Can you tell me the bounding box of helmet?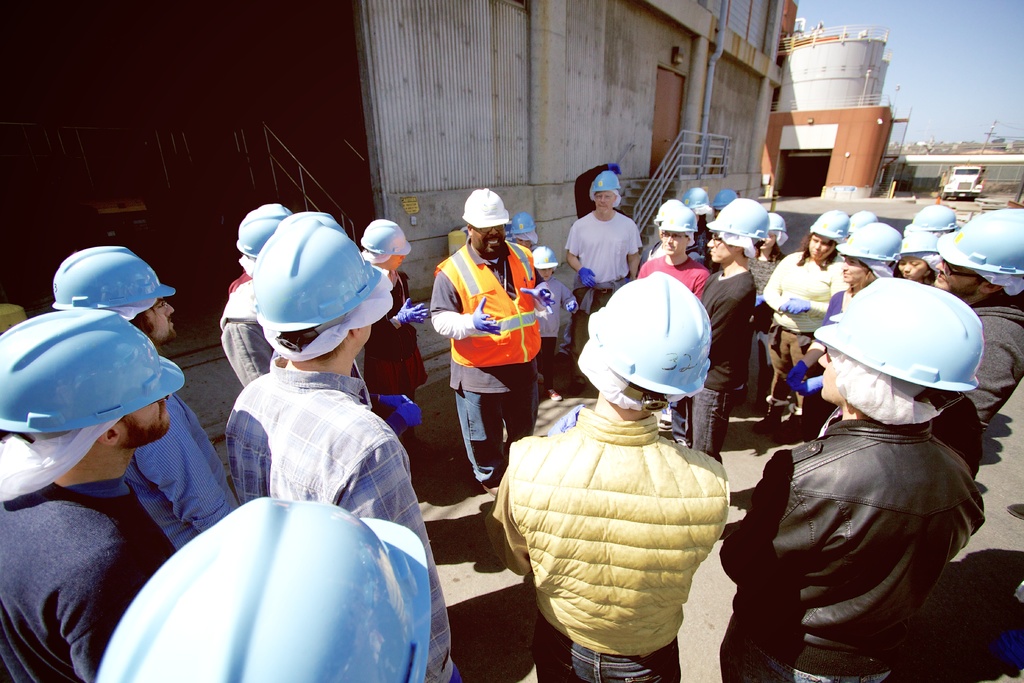
[248,215,386,334].
